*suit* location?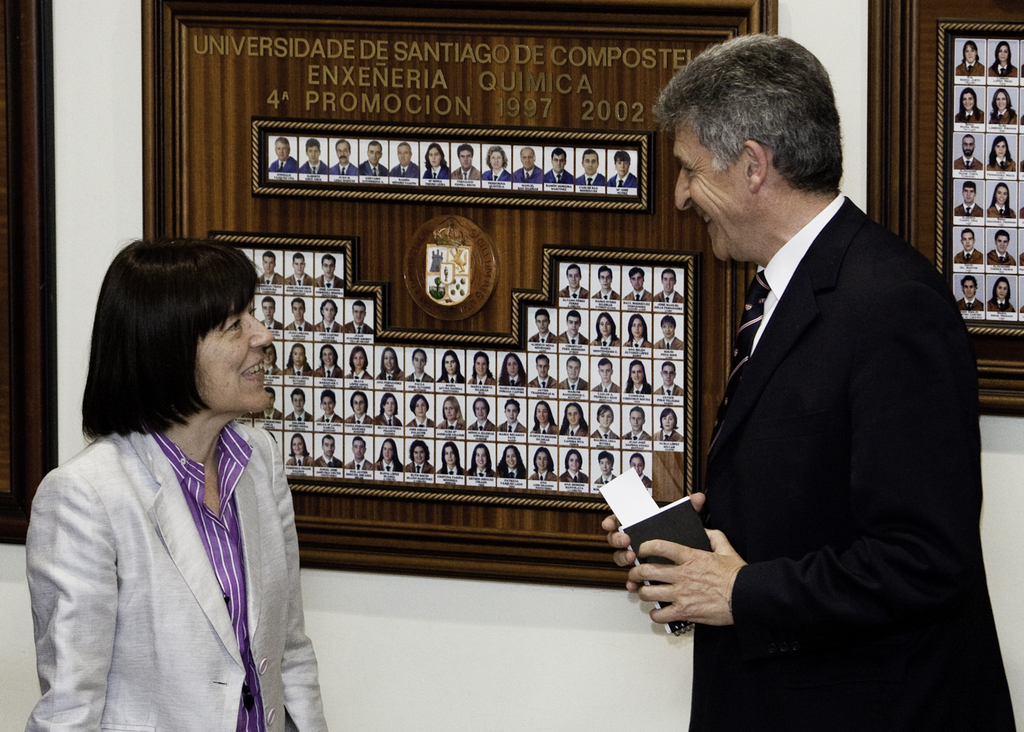
[449, 167, 480, 180]
